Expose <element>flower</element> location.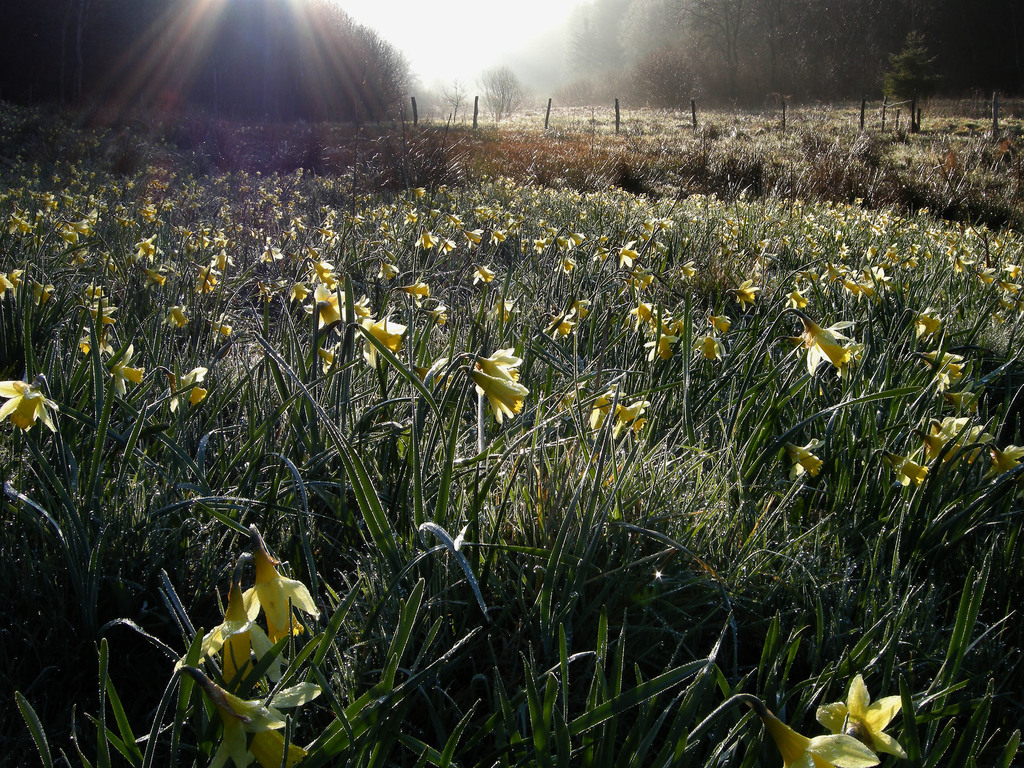
Exposed at left=586, top=392, right=627, bottom=441.
